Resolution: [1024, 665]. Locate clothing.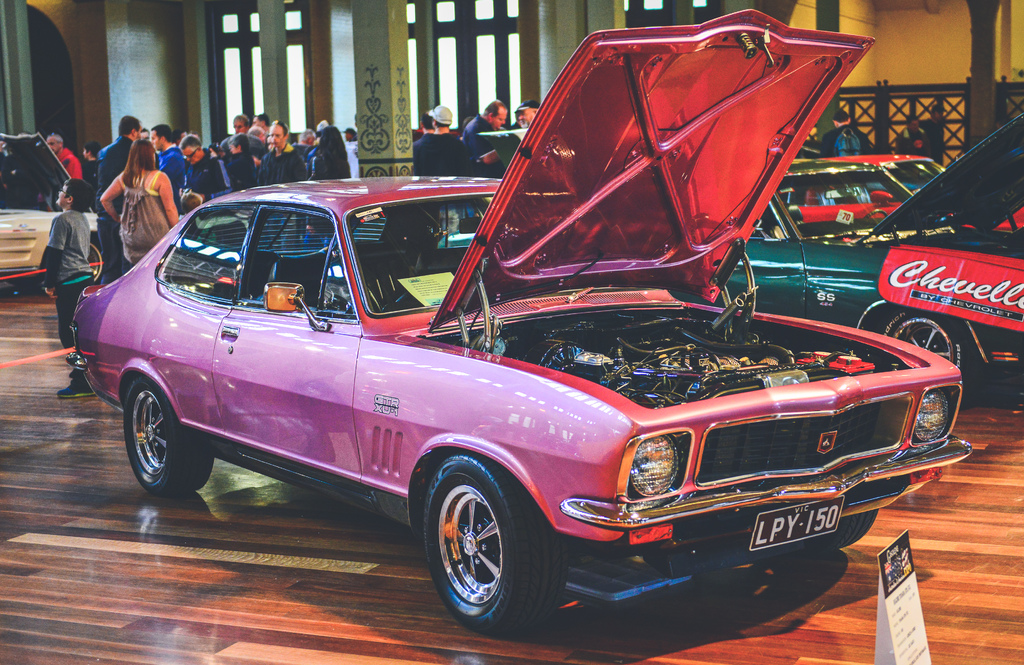
region(116, 165, 173, 274).
